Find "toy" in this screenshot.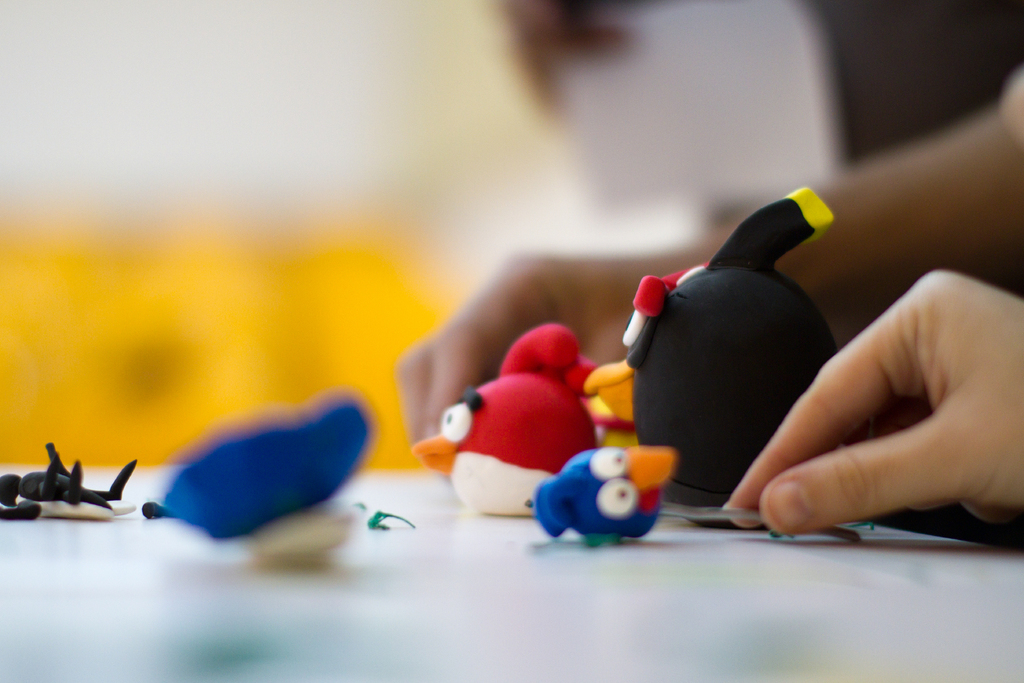
The bounding box for "toy" is {"left": 620, "top": 186, "right": 834, "bottom": 520}.
